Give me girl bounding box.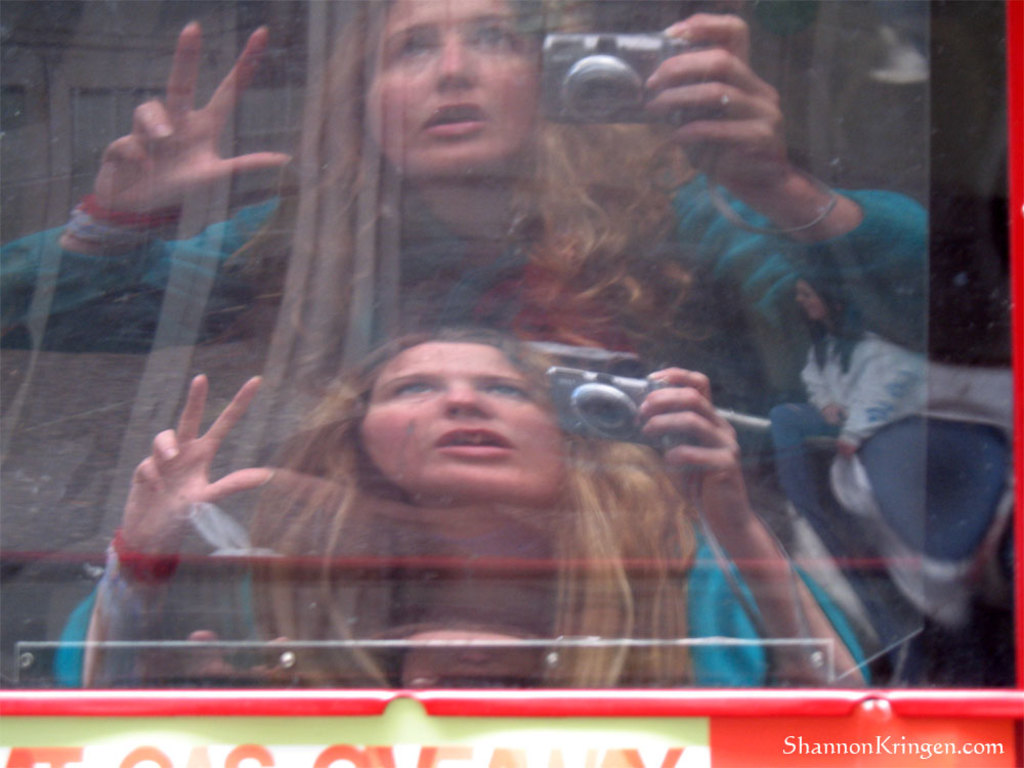
bbox=(50, 329, 876, 686).
